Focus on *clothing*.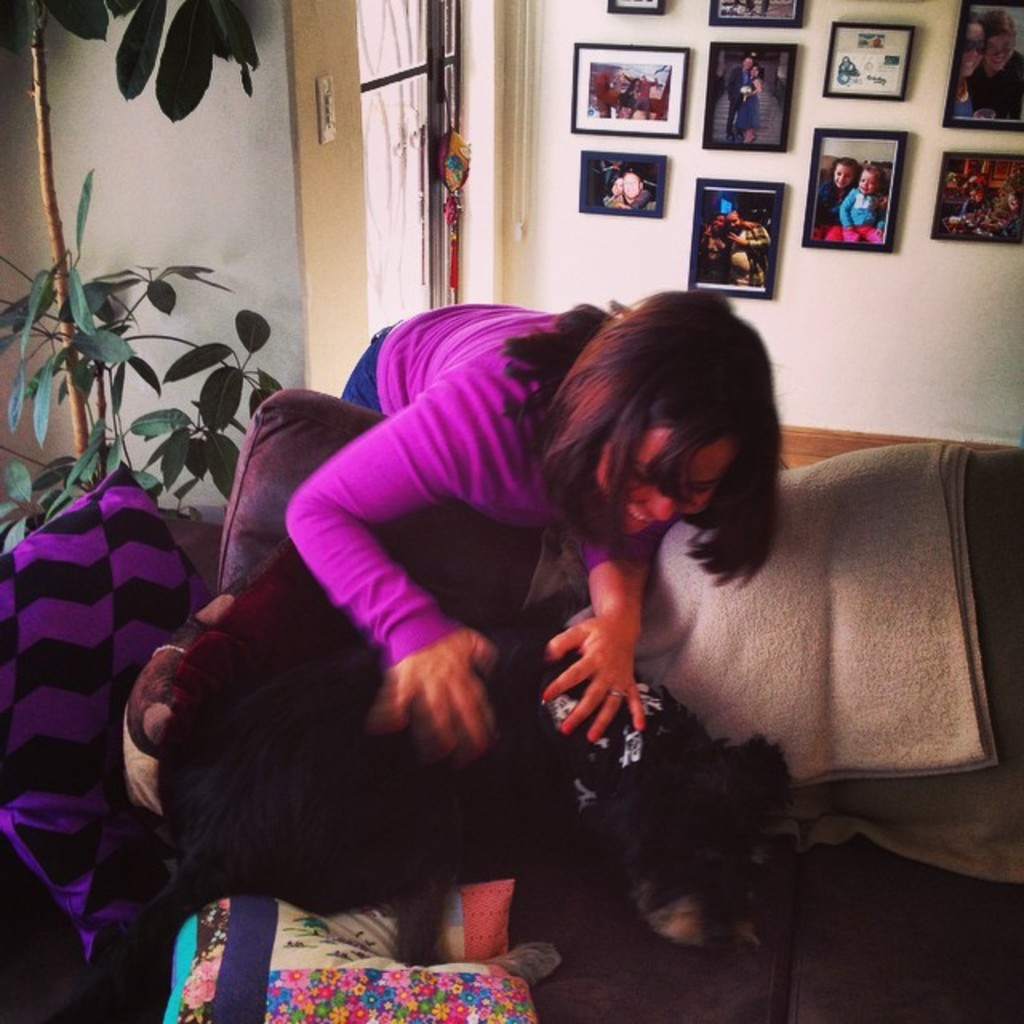
Focused at box=[720, 66, 755, 134].
